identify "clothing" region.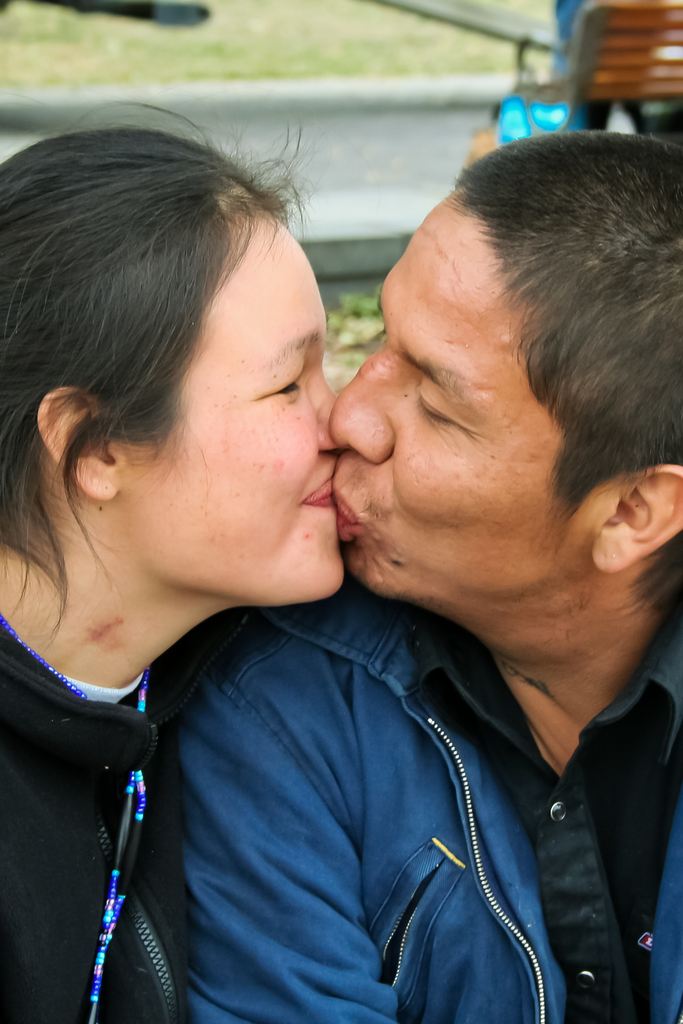
Region: pyautogui.locateOnScreen(0, 610, 195, 1023).
